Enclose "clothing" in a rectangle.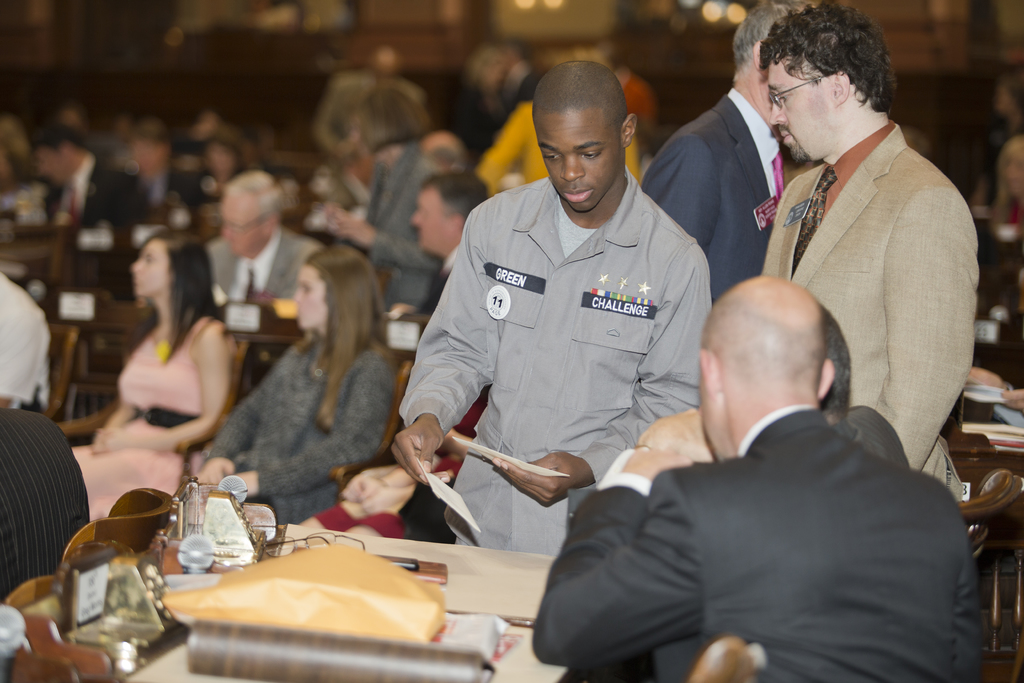
bbox(0, 275, 48, 409).
